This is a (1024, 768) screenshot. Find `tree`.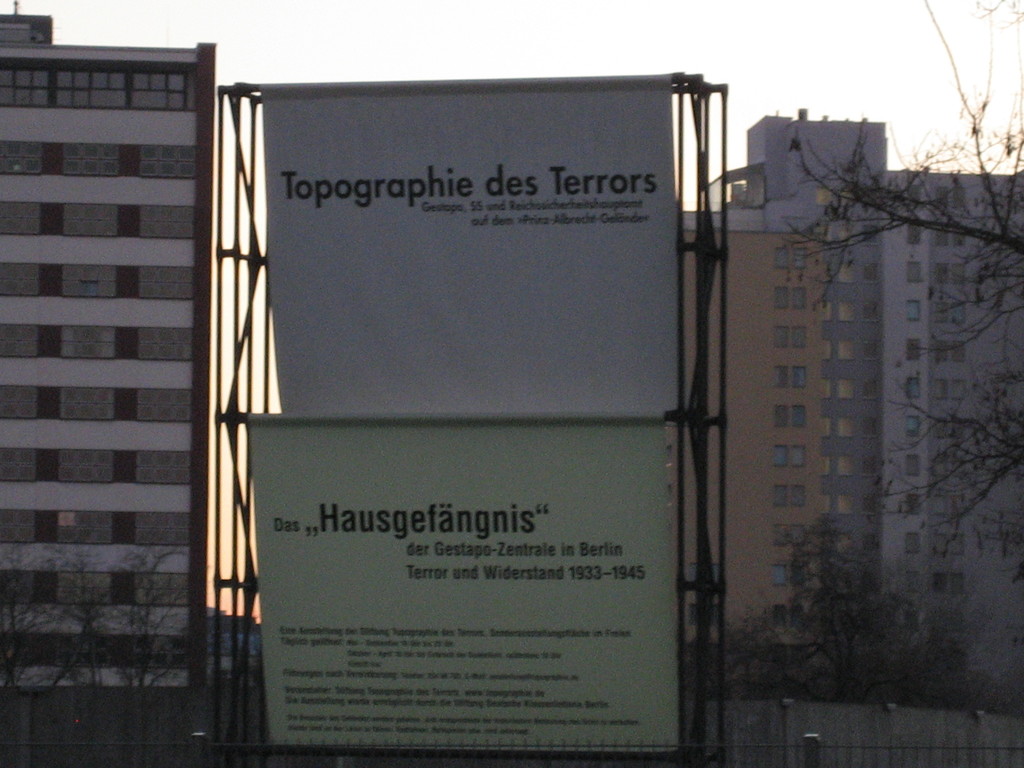
Bounding box: bbox(0, 515, 191, 767).
